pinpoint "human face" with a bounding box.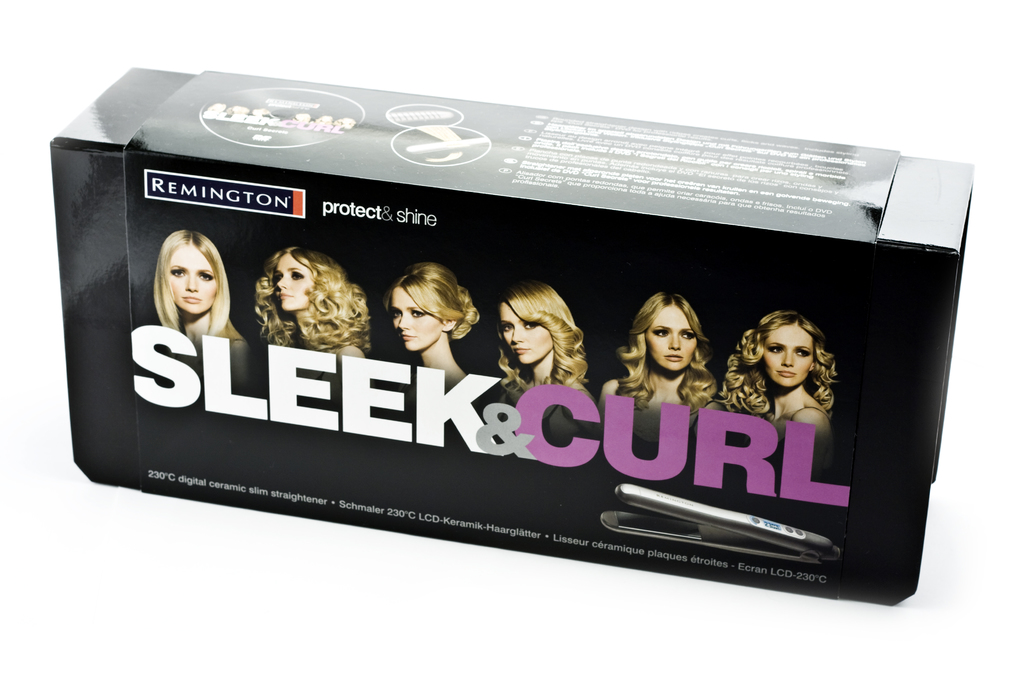
BBox(764, 321, 812, 387).
